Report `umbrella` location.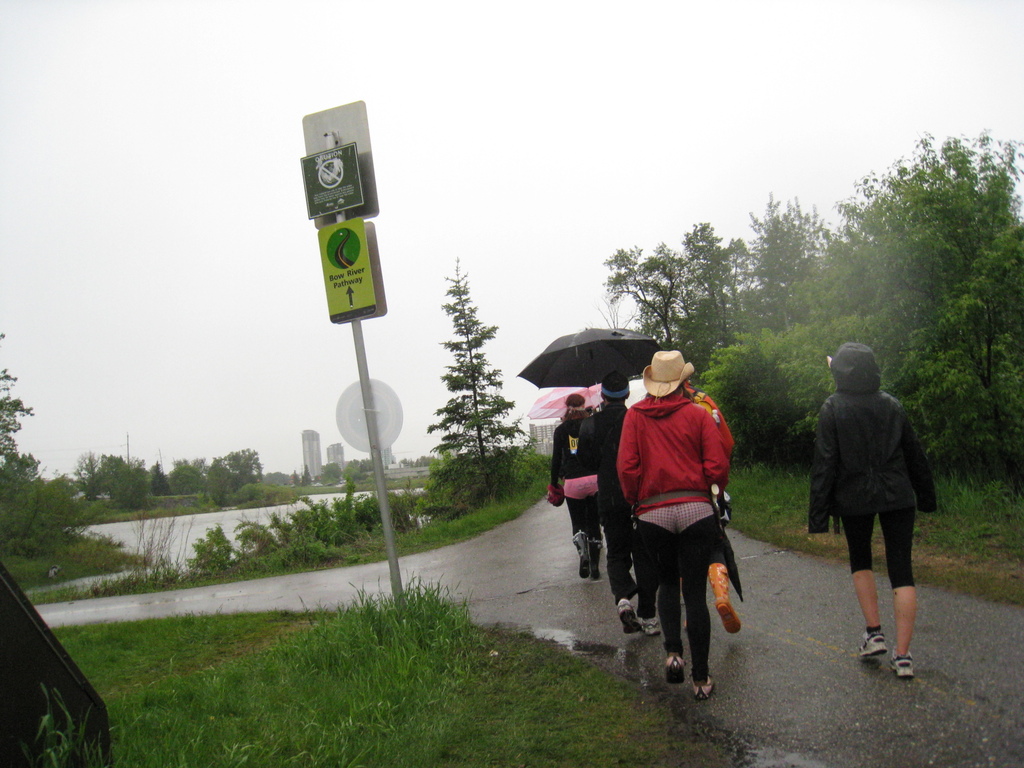
Report: [x1=524, y1=386, x2=608, y2=417].
